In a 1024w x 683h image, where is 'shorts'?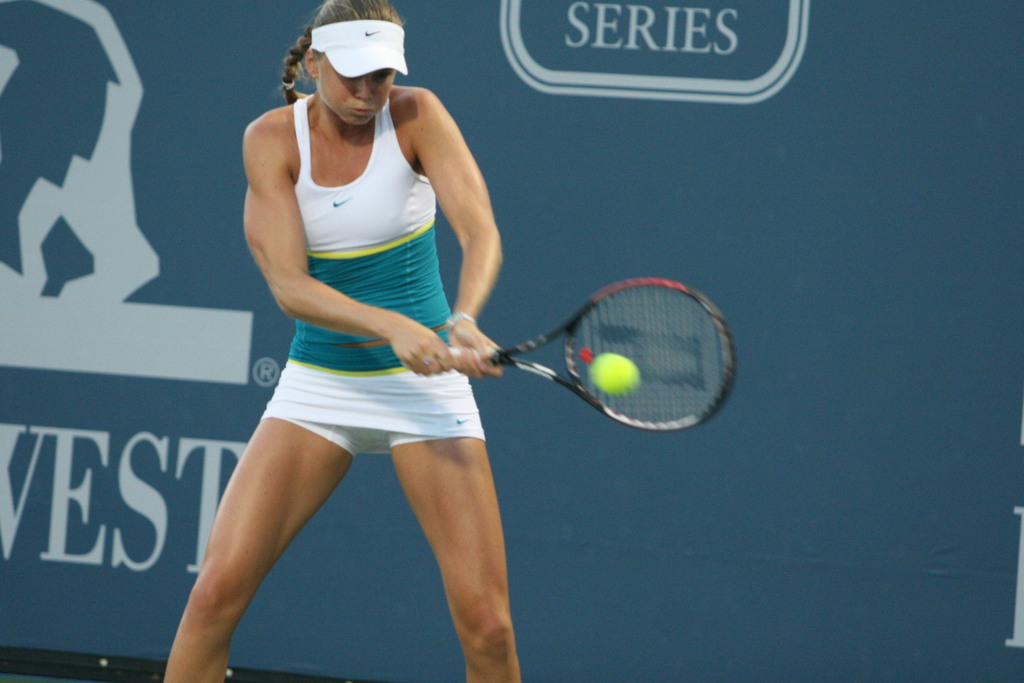
<box>226,366,499,457</box>.
